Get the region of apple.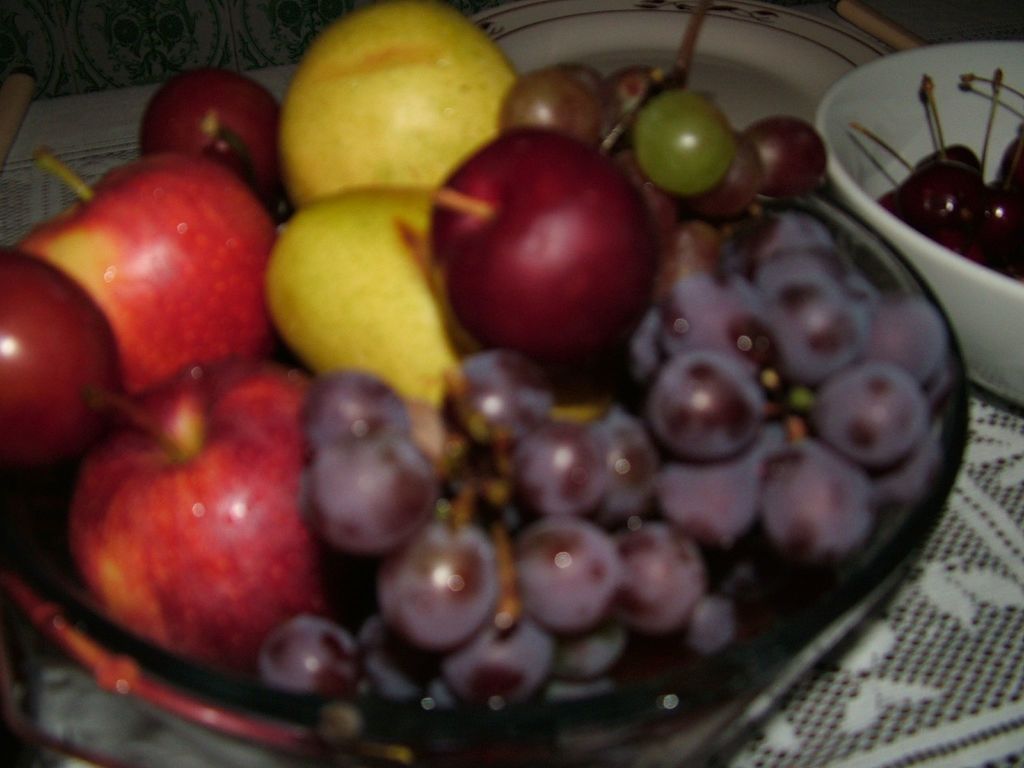
BBox(65, 360, 376, 675).
